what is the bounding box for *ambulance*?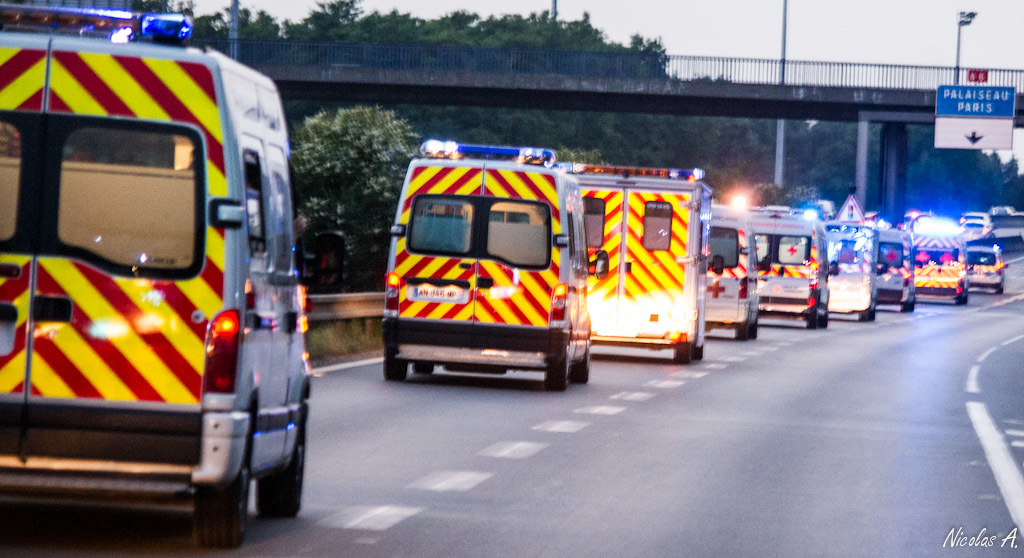
<bbox>748, 205, 836, 329</bbox>.
